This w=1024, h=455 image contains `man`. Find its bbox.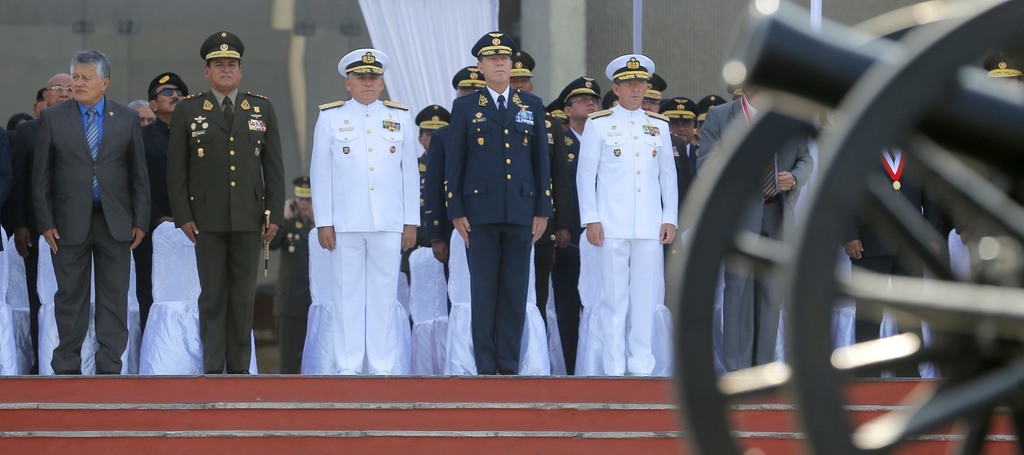
(312,46,420,381).
